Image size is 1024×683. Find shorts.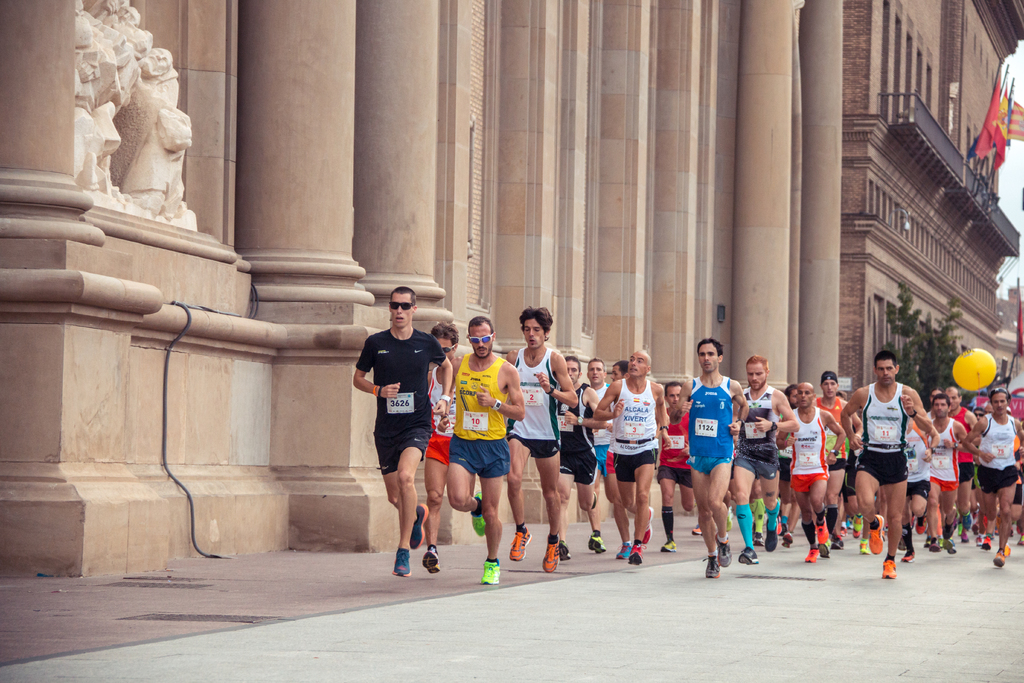
bbox(561, 450, 598, 483).
